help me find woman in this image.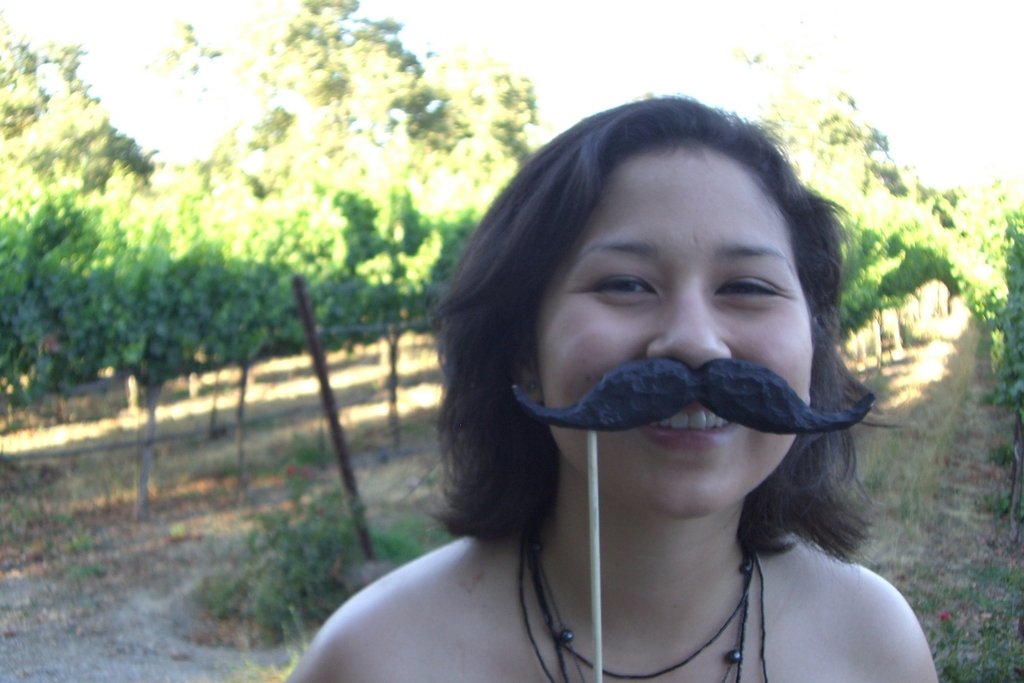
Found it: {"left": 285, "top": 72, "right": 974, "bottom": 682}.
